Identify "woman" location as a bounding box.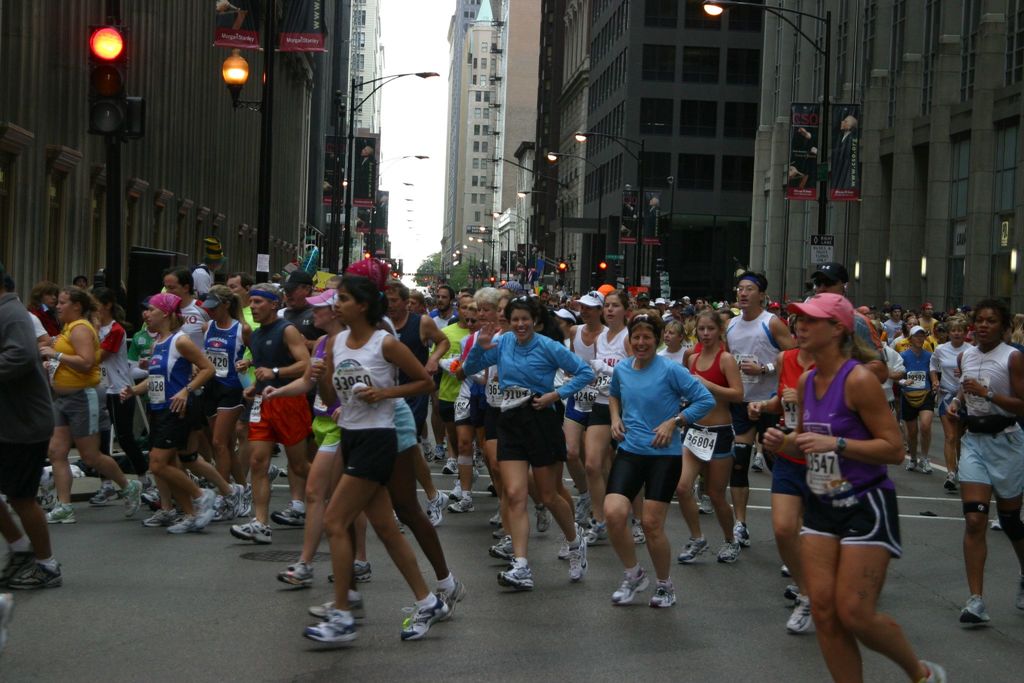
bbox=[605, 313, 717, 607].
